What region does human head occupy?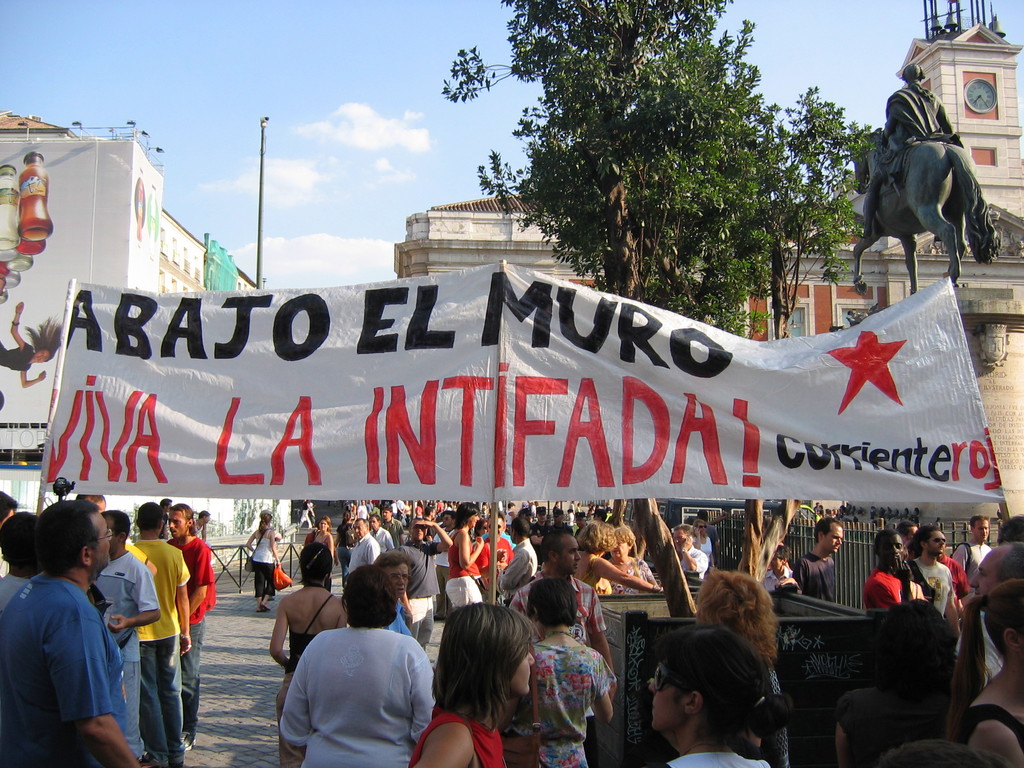
(x1=168, y1=503, x2=195, y2=539).
